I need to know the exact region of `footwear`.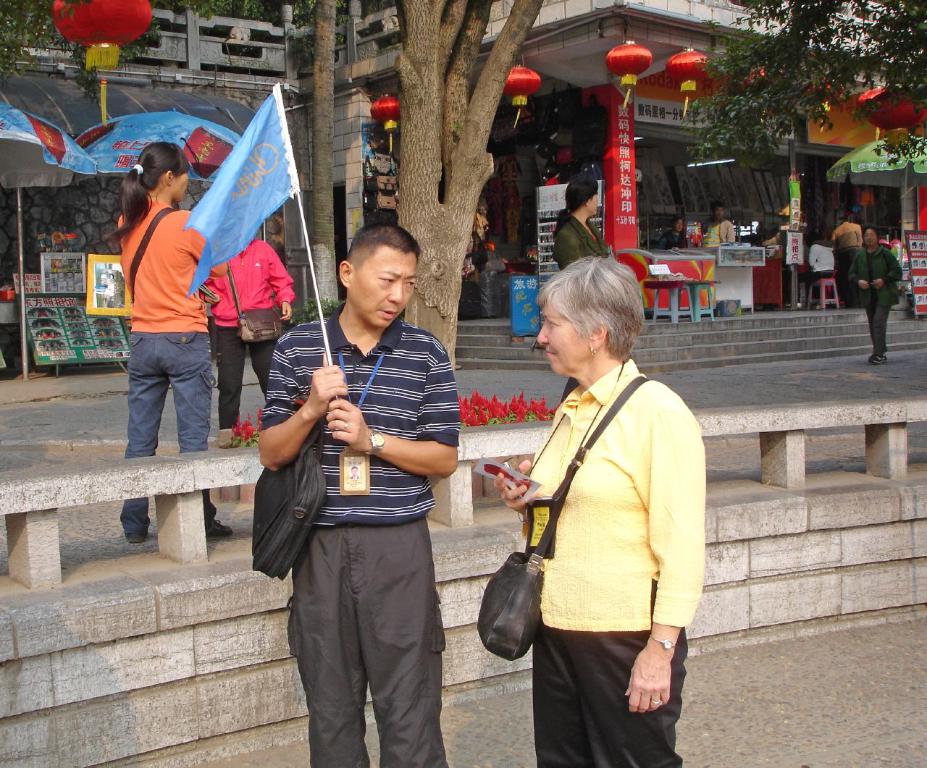
Region: (left=217, top=427, right=243, bottom=449).
